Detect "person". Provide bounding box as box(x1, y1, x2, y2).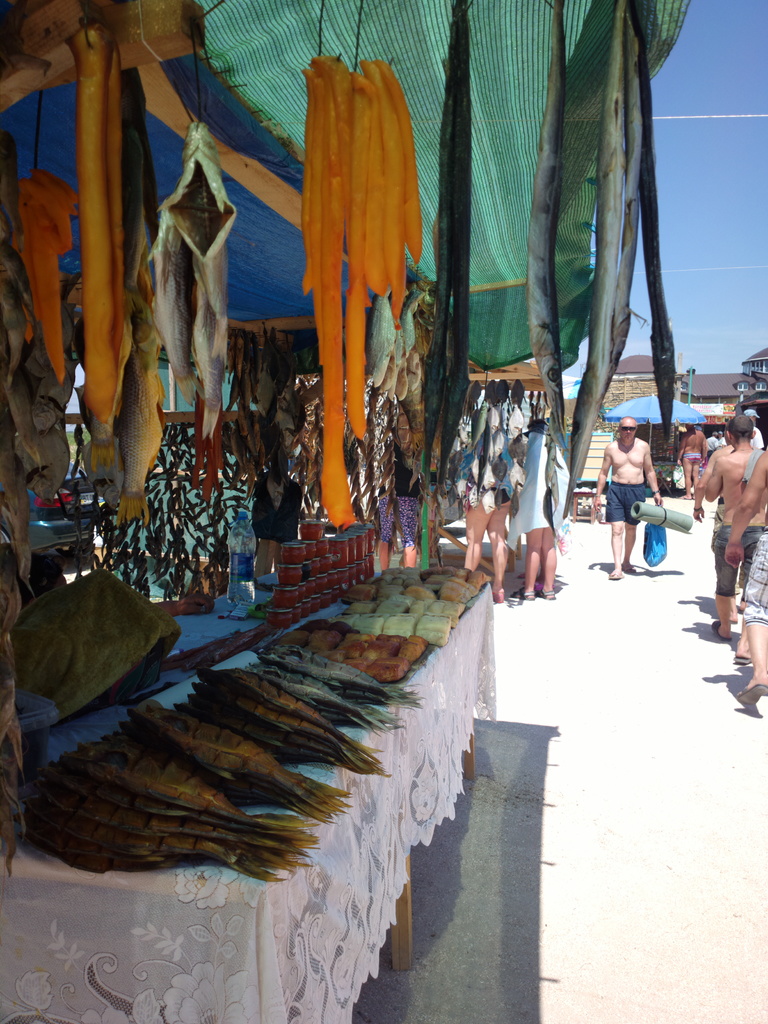
box(460, 483, 513, 614).
